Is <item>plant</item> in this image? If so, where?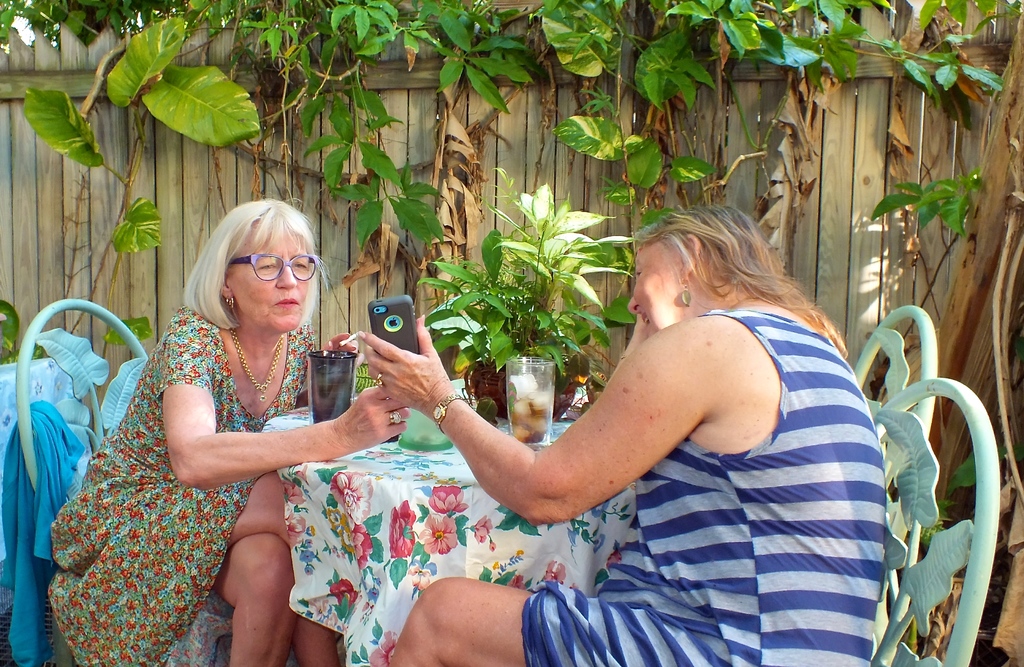
Yes, at [x1=0, y1=288, x2=12, y2=359].
